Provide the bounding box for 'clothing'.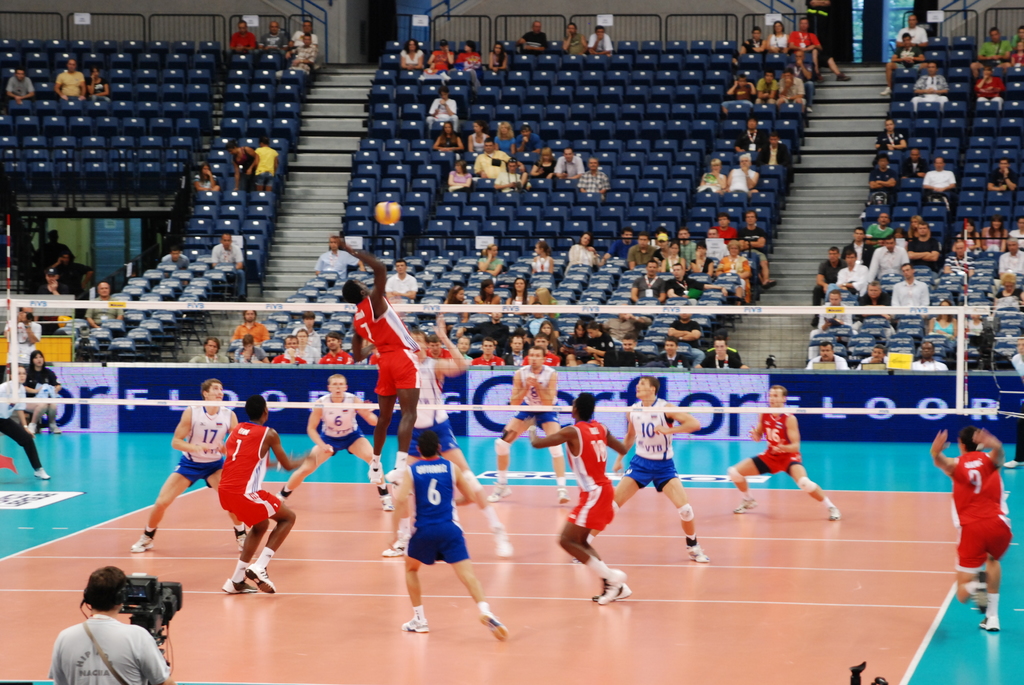
[x1=876, y1=132, x2=904, y2=148].
